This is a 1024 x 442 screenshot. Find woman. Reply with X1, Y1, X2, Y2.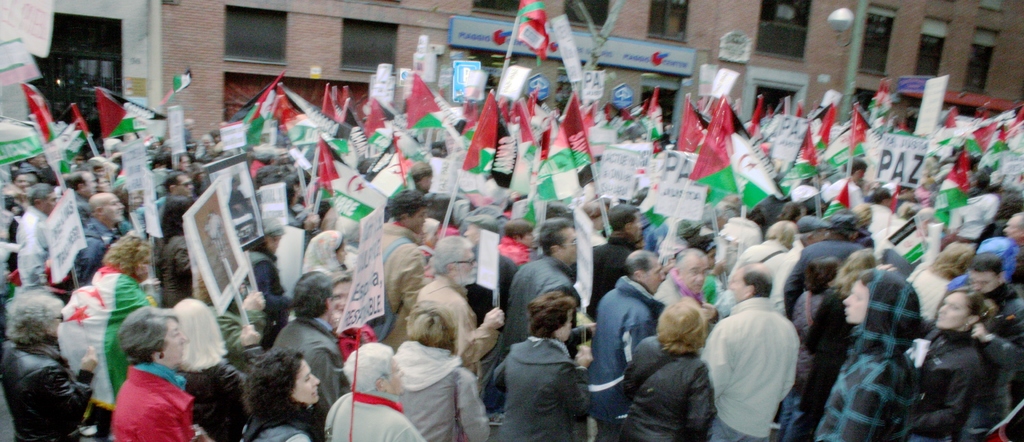
111, 309, 210, 441.
